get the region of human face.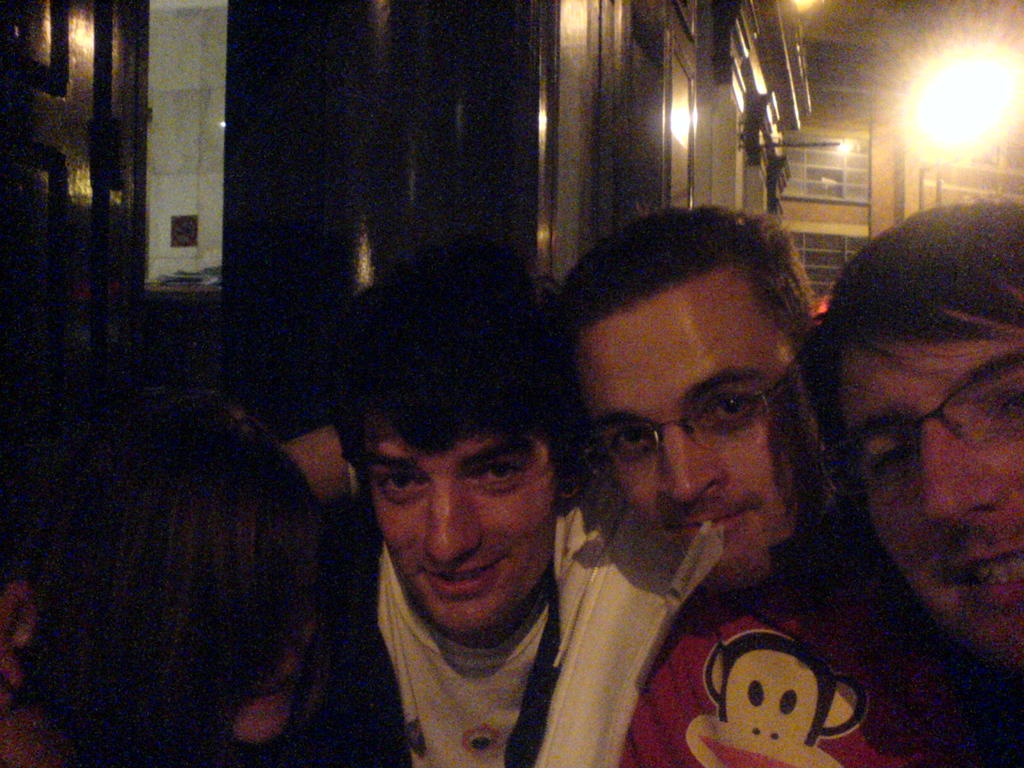
{"x1": 836, "y1": 285, "x2": 1023, "y2": 663}.
